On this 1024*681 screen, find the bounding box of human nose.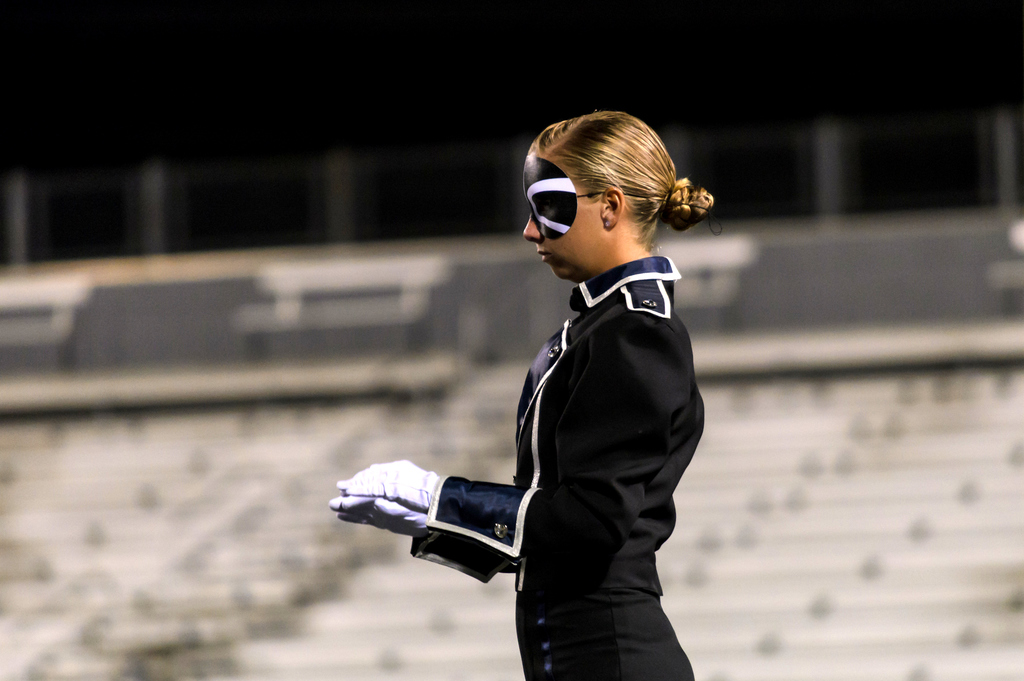
Bounding box: <box>518,207,542,241</box>.
